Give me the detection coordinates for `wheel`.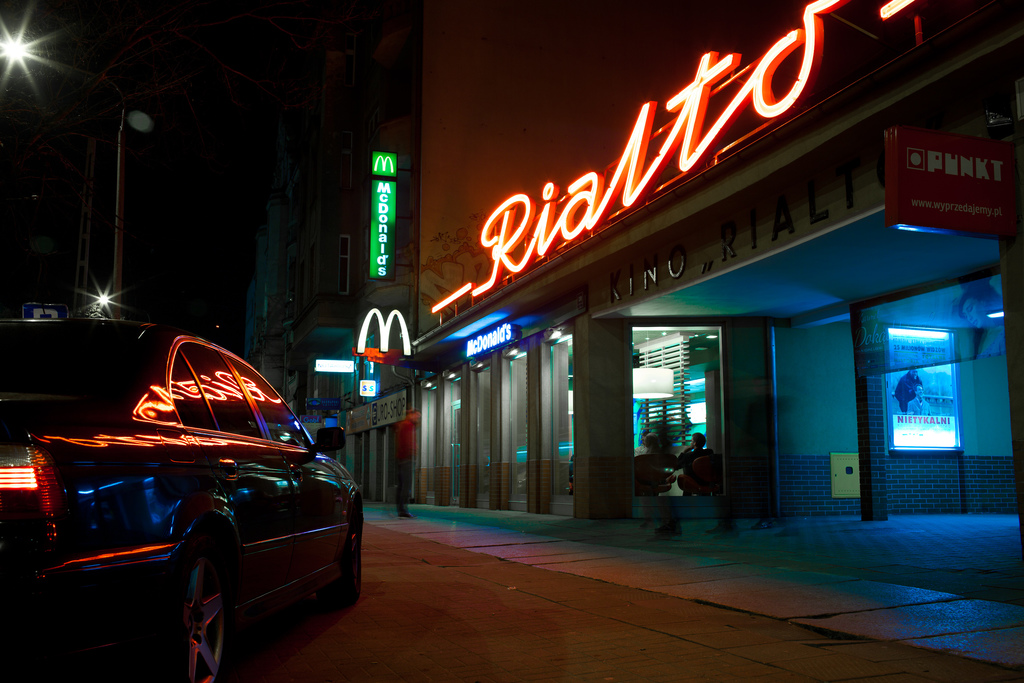
bbox=[143, 548, 250, 682].
